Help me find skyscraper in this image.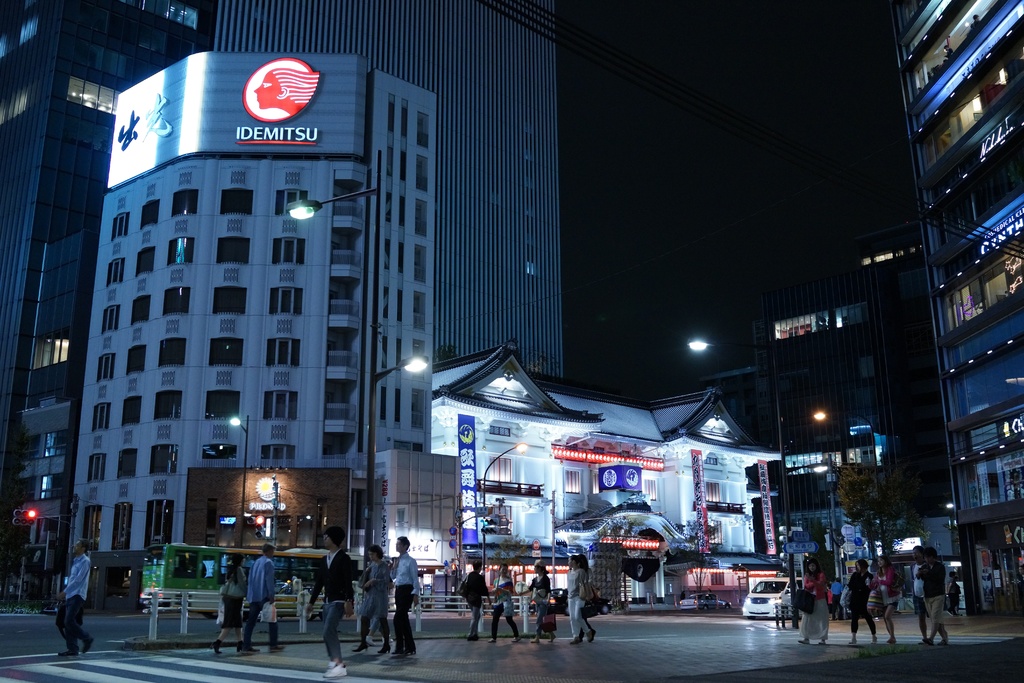
Found it: l=833, t=0, r=1023, b=602.
